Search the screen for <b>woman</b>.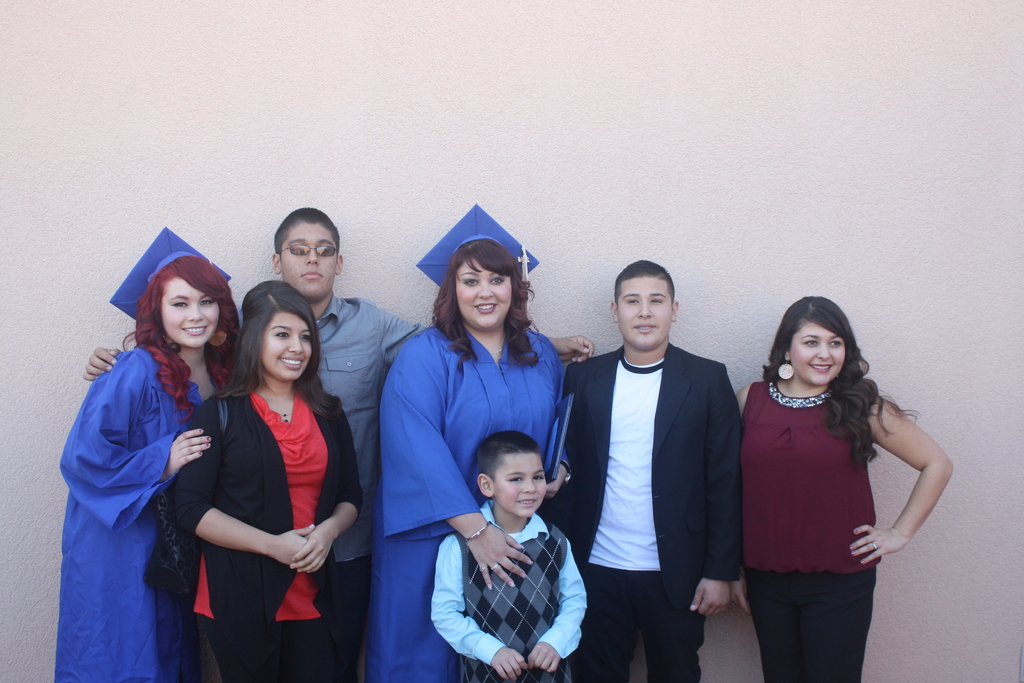
Found at [x1=56, y1=219, x2=243, y2=682].
